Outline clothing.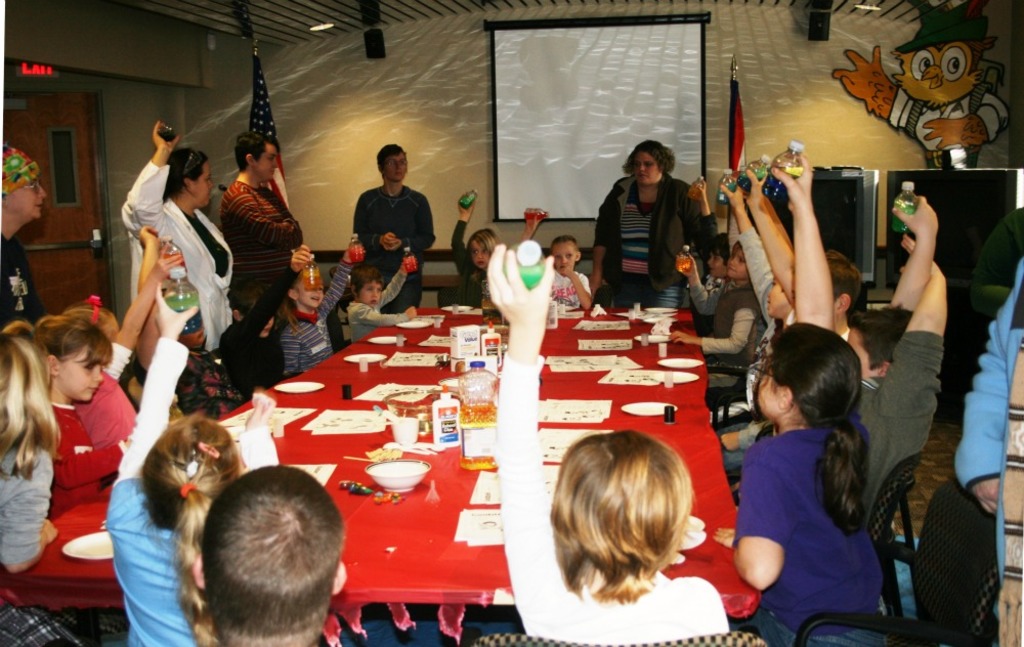
Outline: detection(263, 249, 367, 397).
